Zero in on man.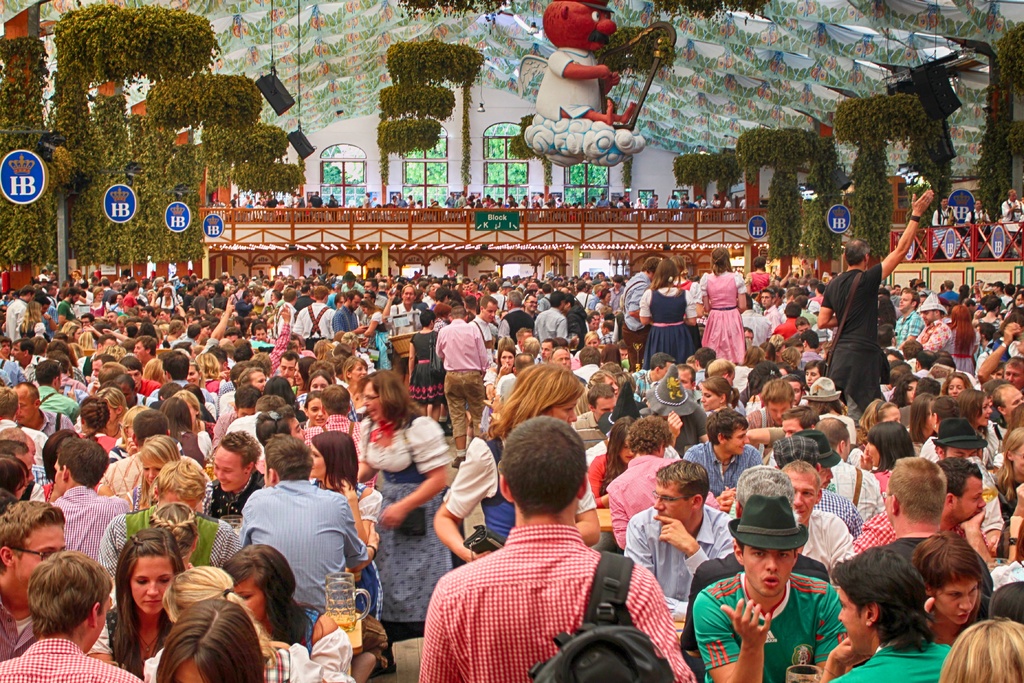
Zeroed in: <region>0, 498, 68, 662</region>.
